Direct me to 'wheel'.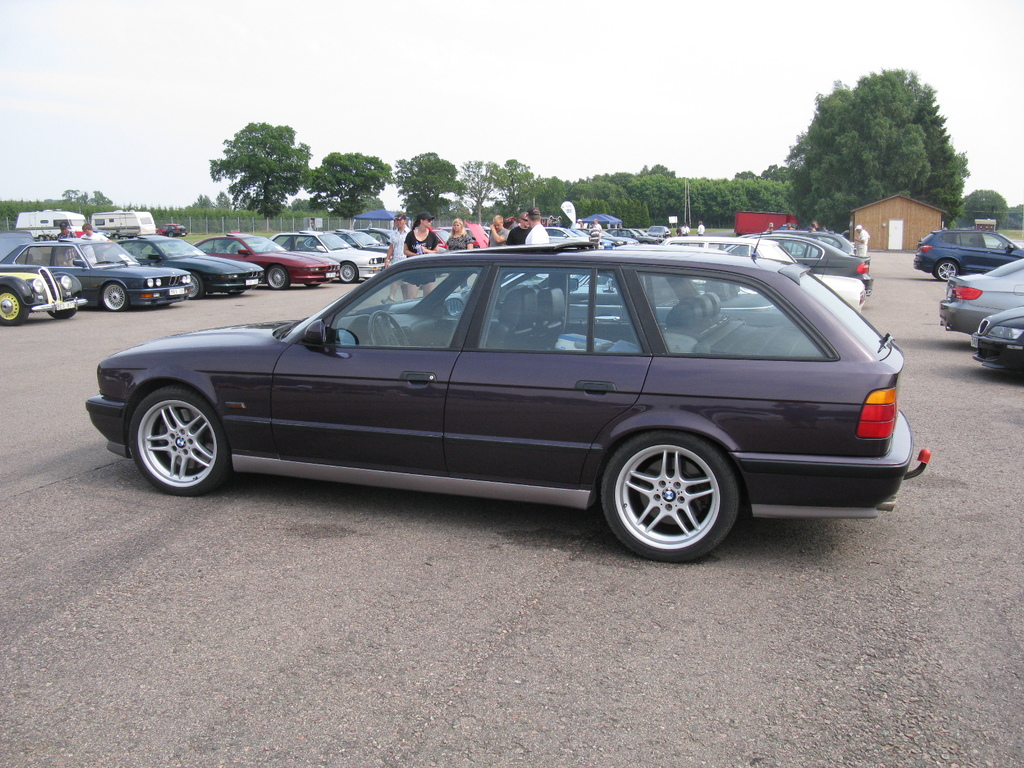
Direction: region(367, 310, 410, 346).
